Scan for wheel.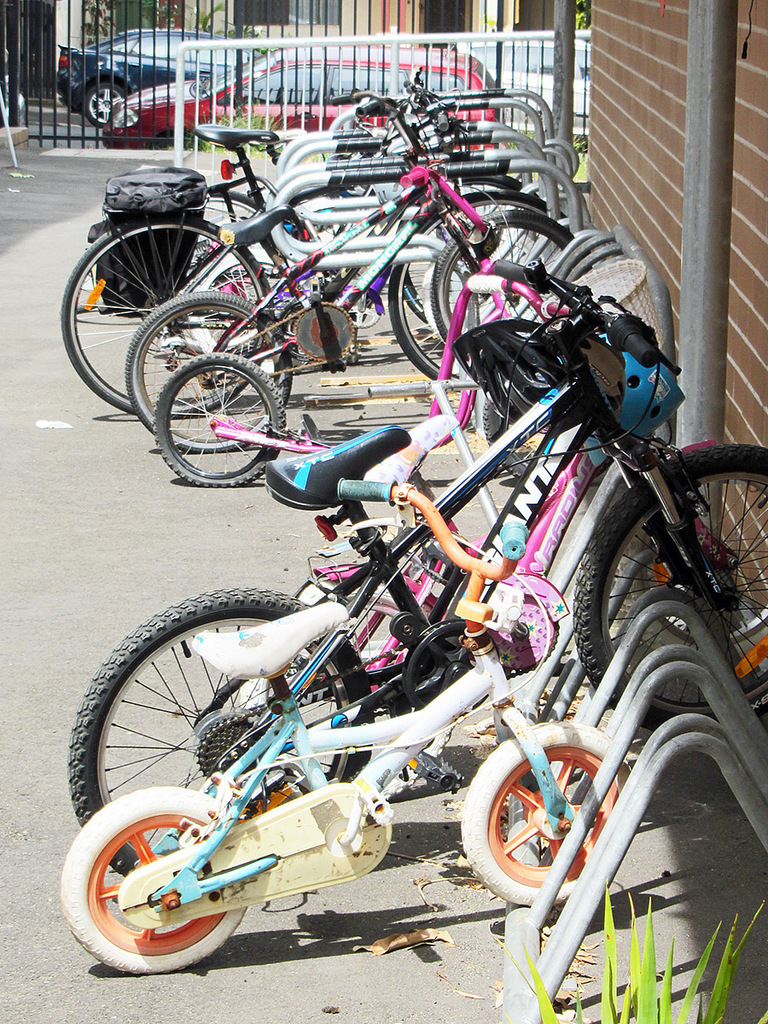
Scan result: 60/785/245/976.
